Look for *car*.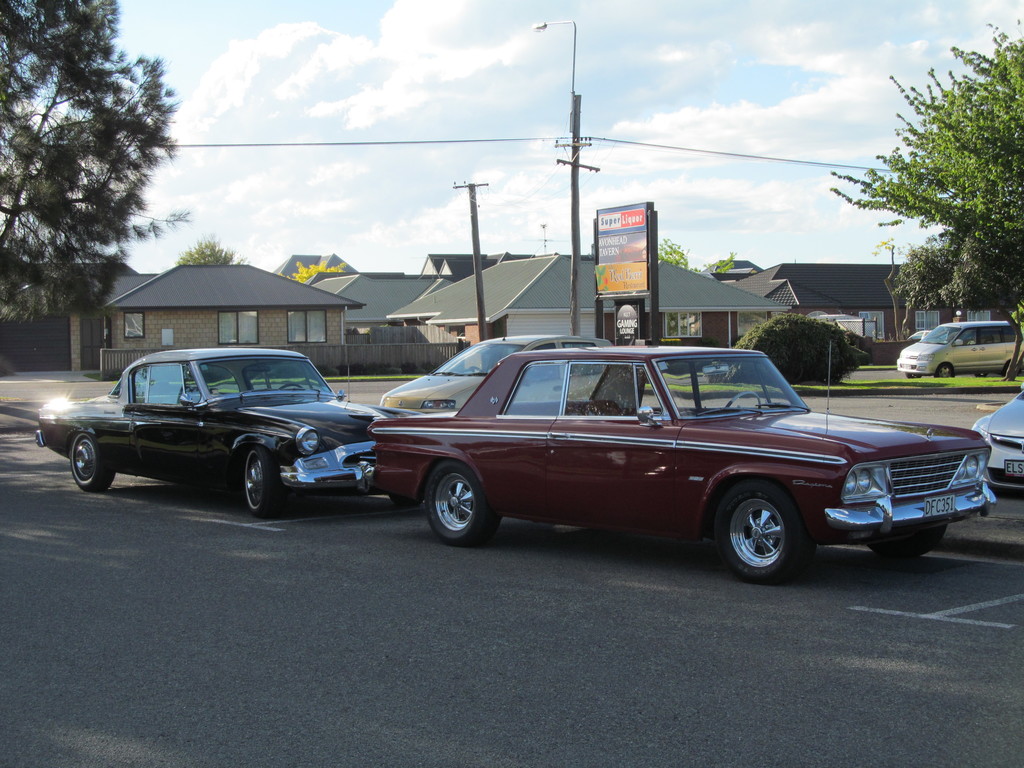
Found: 375, 332, 616, 418.
